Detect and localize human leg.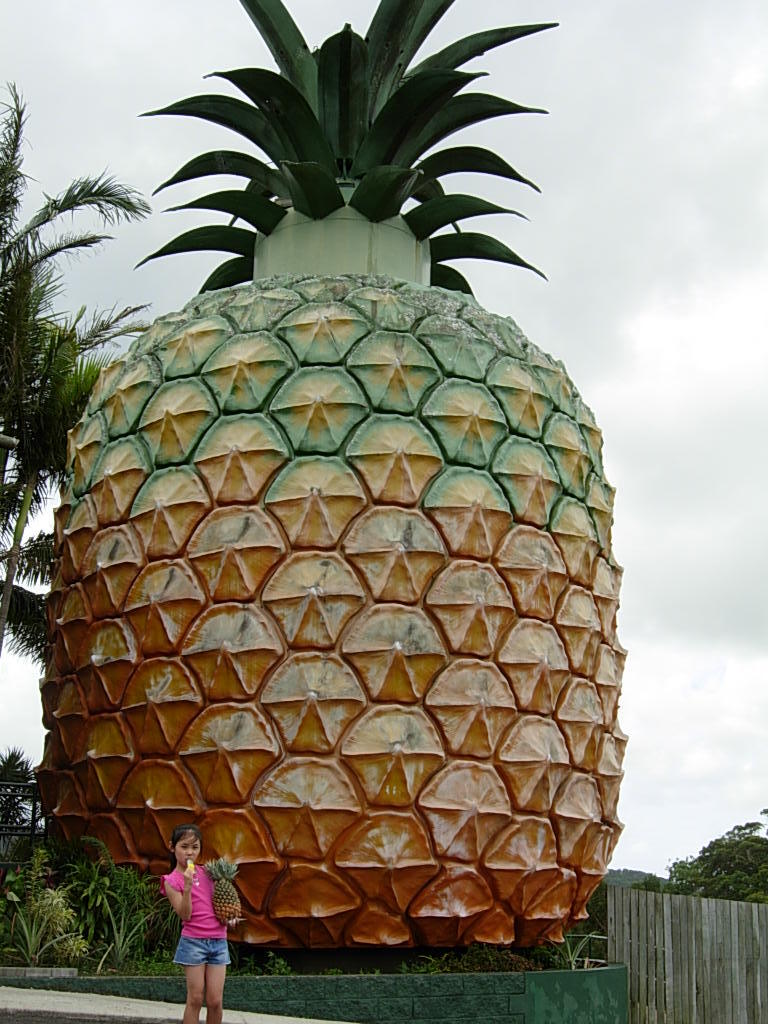
Localized at 210:965:229:1022.
